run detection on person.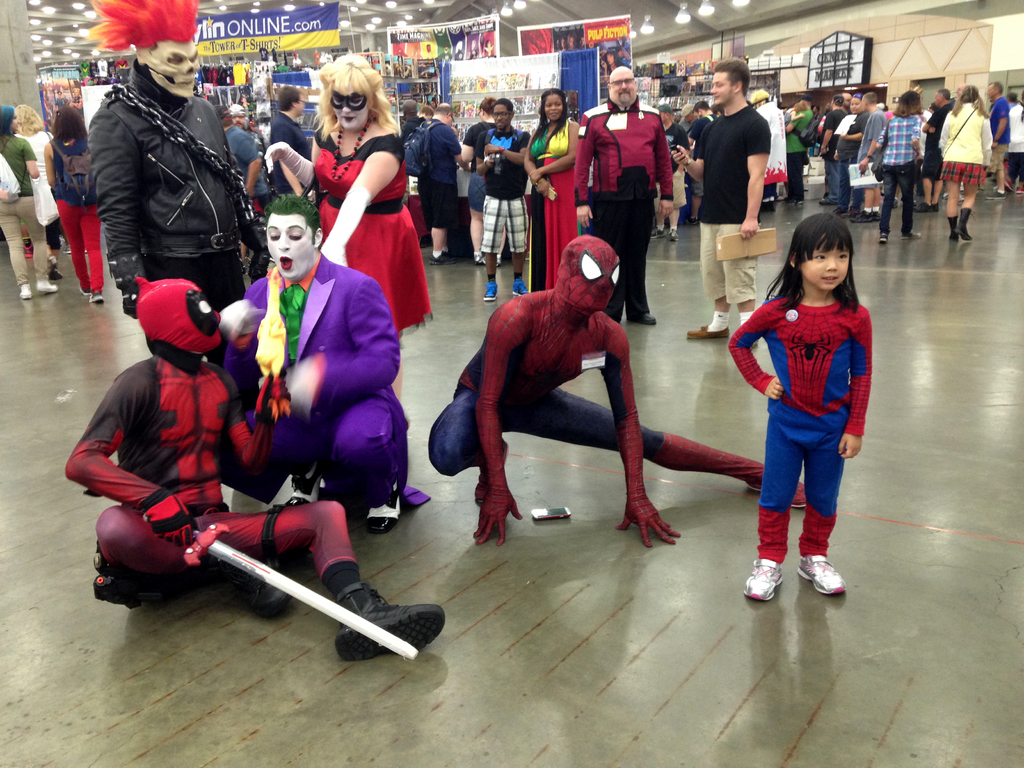
Result: <bbox>262, 54, 427, 392</bbox>.
